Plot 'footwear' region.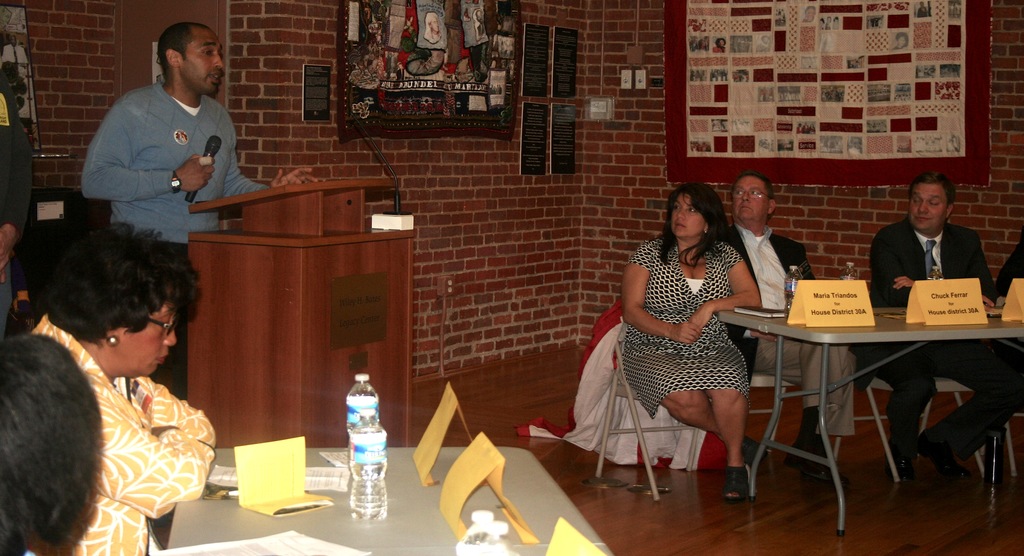
Plotted at 897,441,922,480.
